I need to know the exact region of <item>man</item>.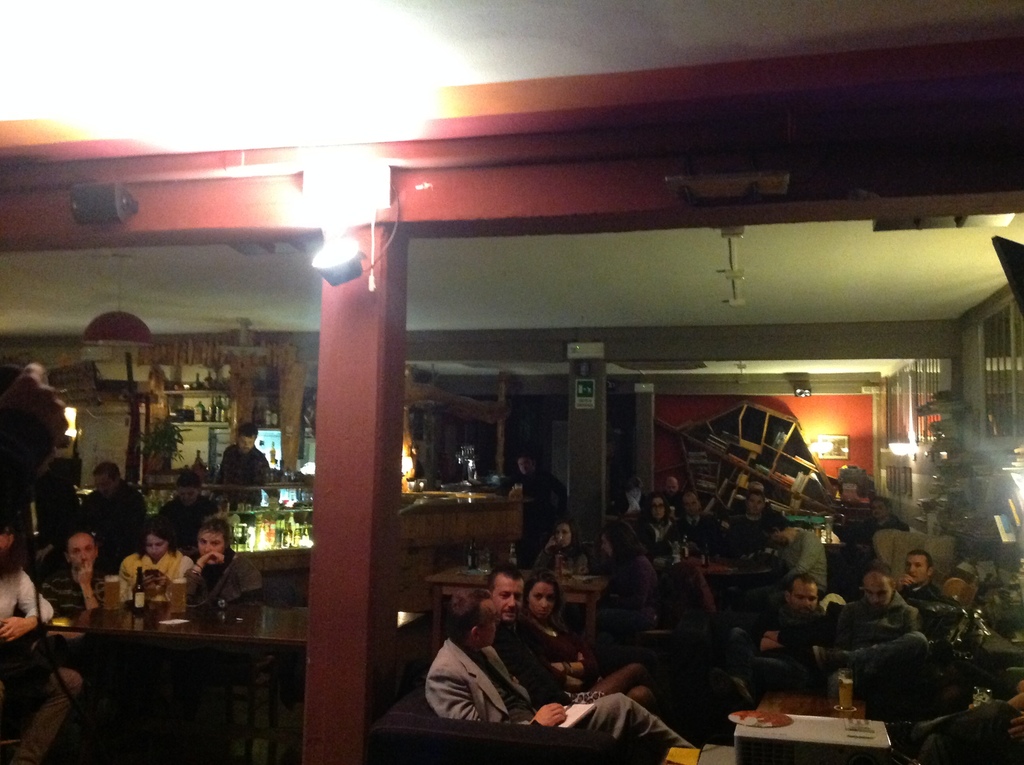
Region: {"x1": 723, "y1": 490, "x2": 780, "y2": 555}.
